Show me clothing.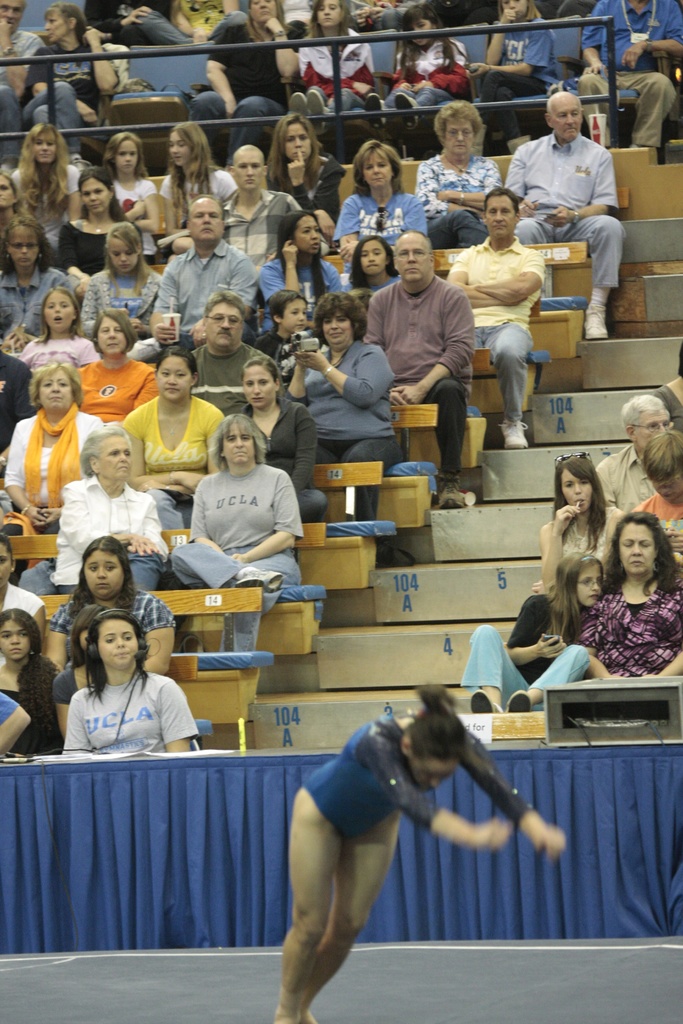
clothing is here: 18 339 95 372.
